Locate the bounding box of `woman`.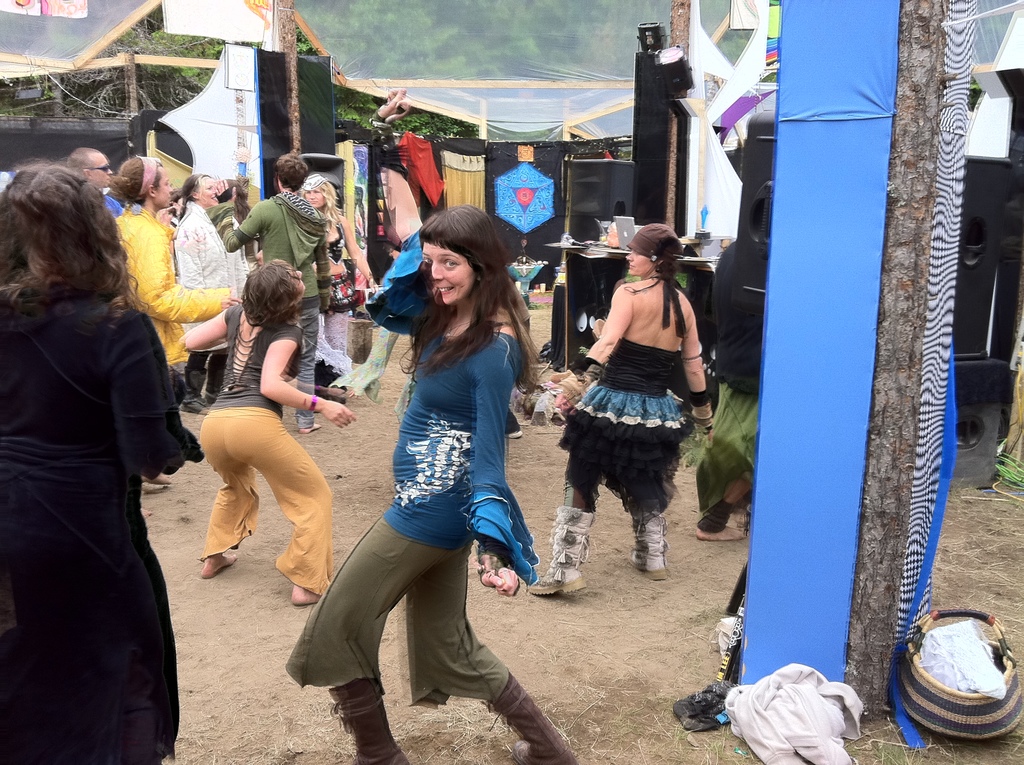
Bounding box: detection(527, 224, 710, 600).
